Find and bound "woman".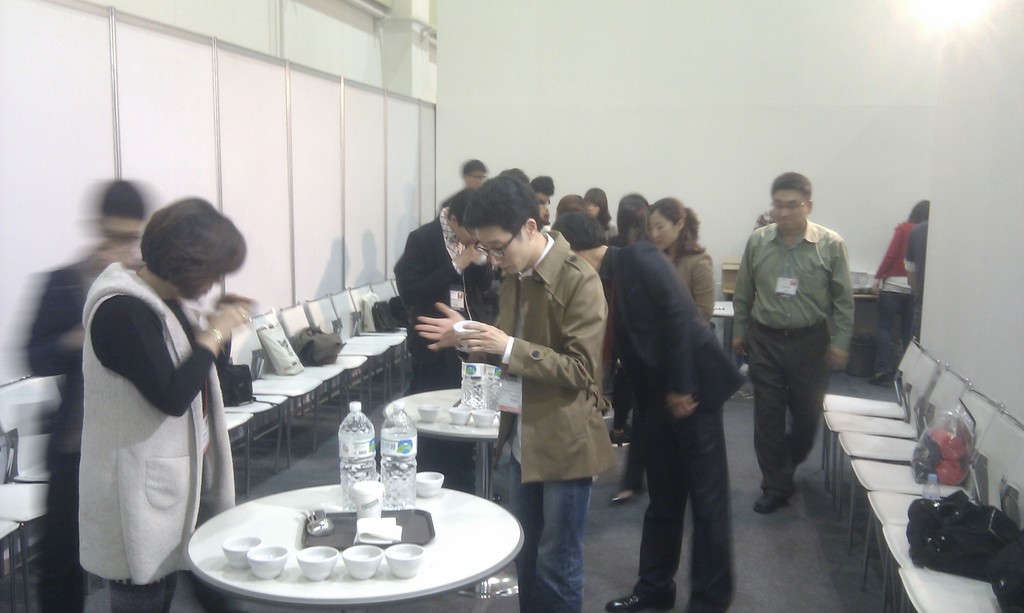
Bound: {"left": 606, "top": 186, "right": 651, "bottom": 449}.
